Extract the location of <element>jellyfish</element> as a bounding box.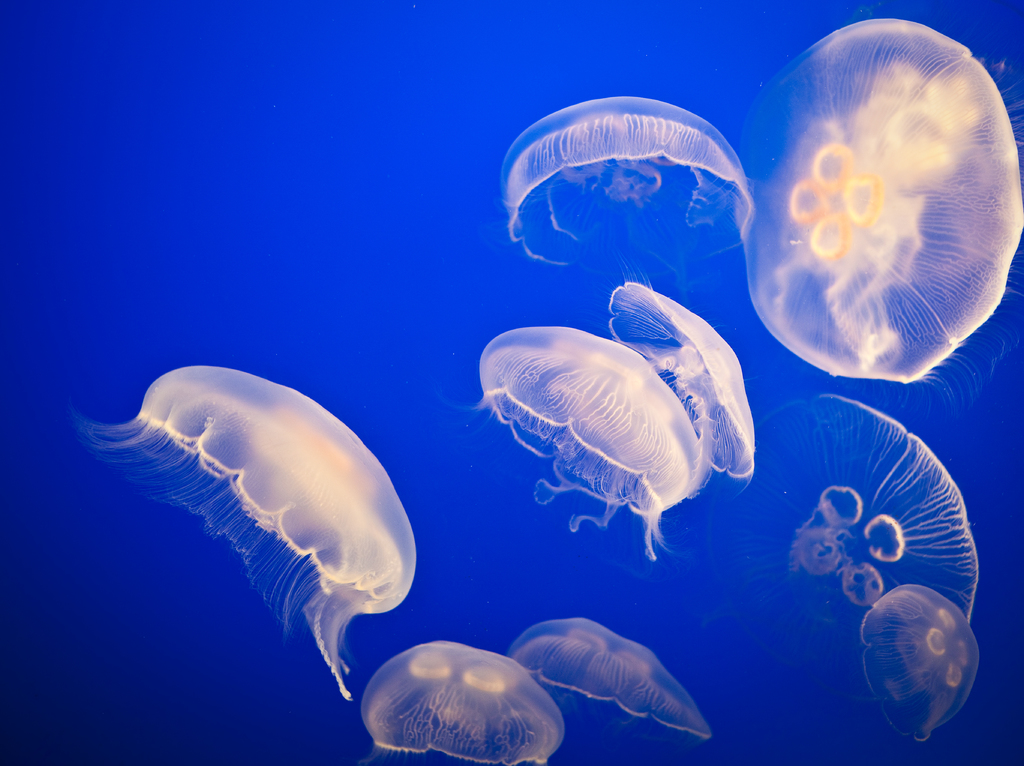
[857, 579, 984, 744].
